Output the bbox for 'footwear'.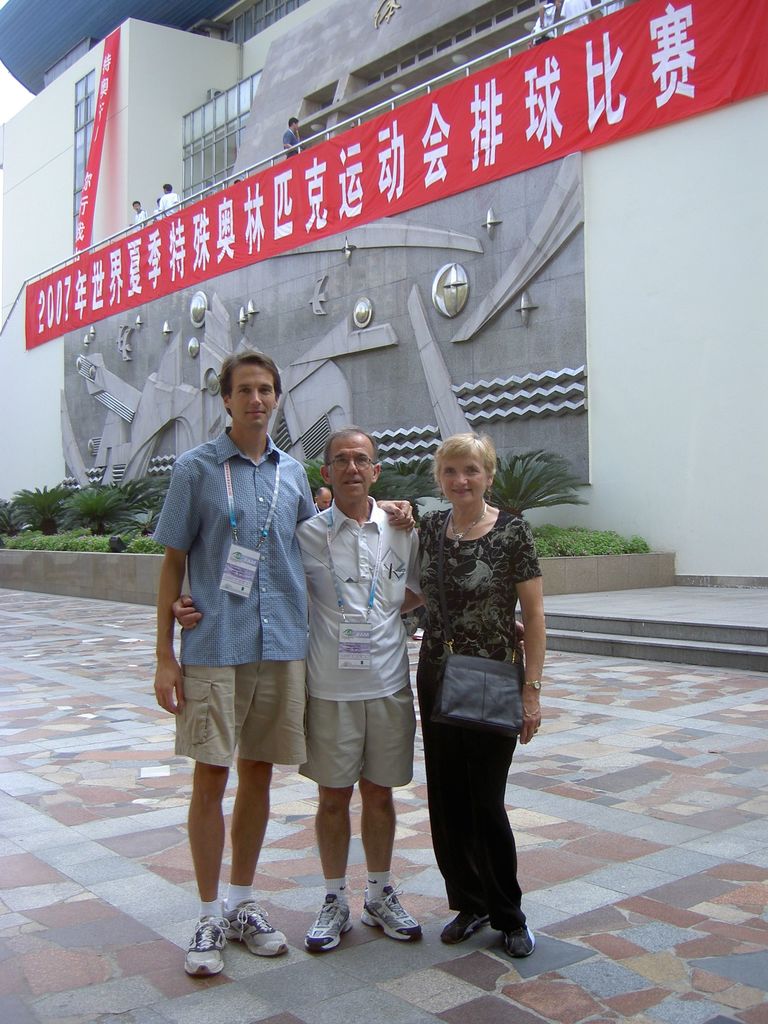
{"left": 224, "top": 902, "right": 292, "bottom": 955}.
